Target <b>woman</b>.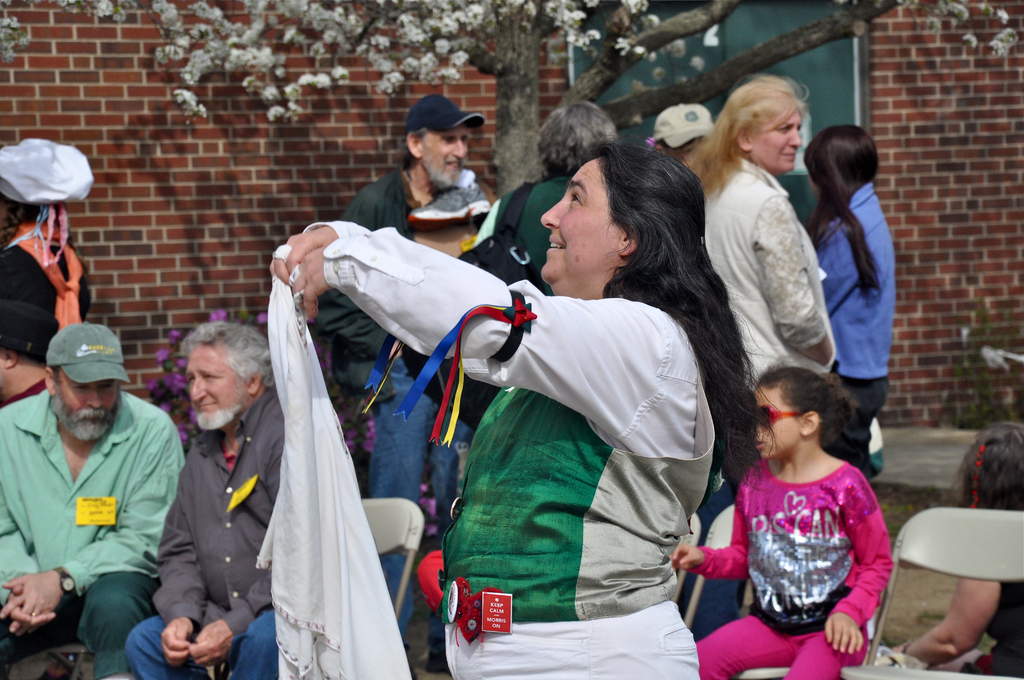
Target region: {"x1": 794, "y1": 132, "x2": 903, "y2": 442}.
